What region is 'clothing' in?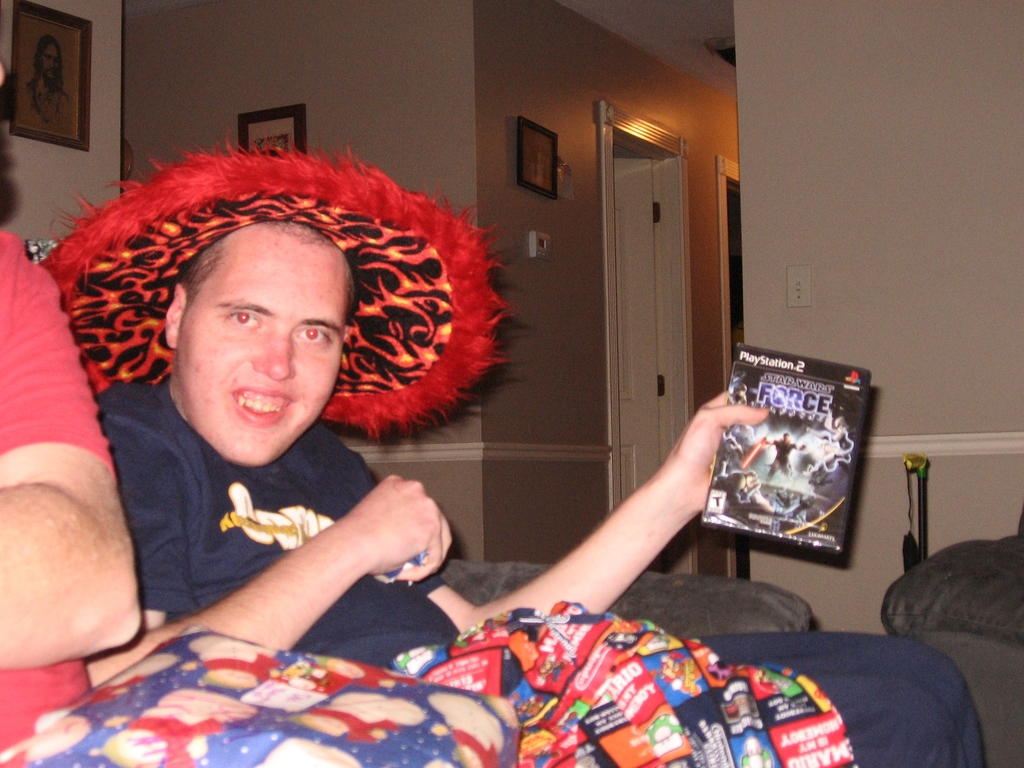
(88, 374, 968, 765).
